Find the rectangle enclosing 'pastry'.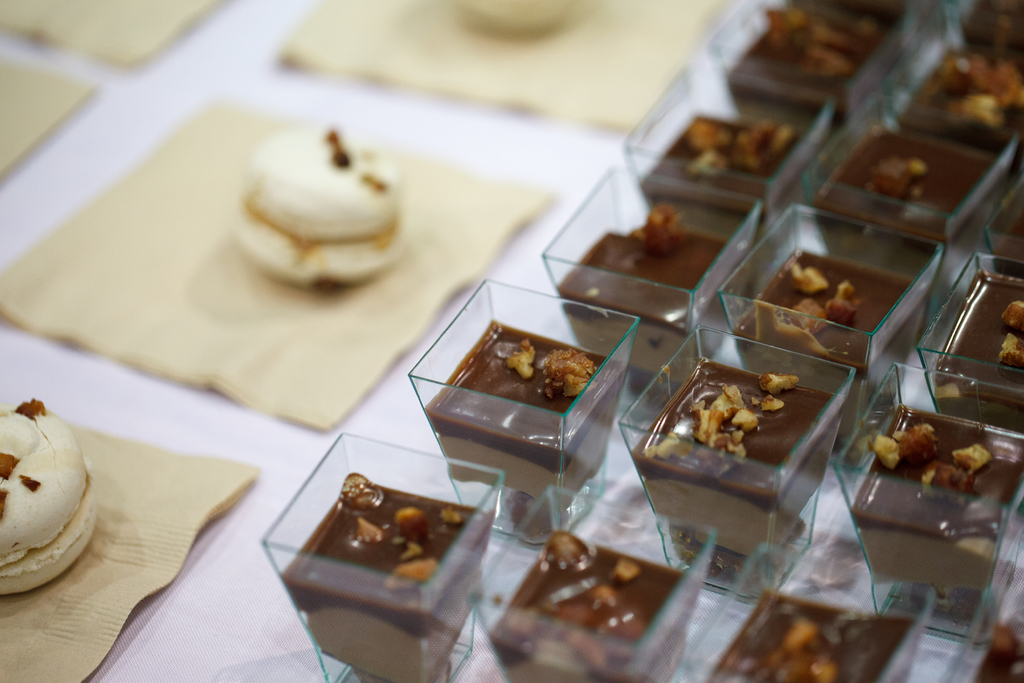
Rect(0, 399, 94, 600).
